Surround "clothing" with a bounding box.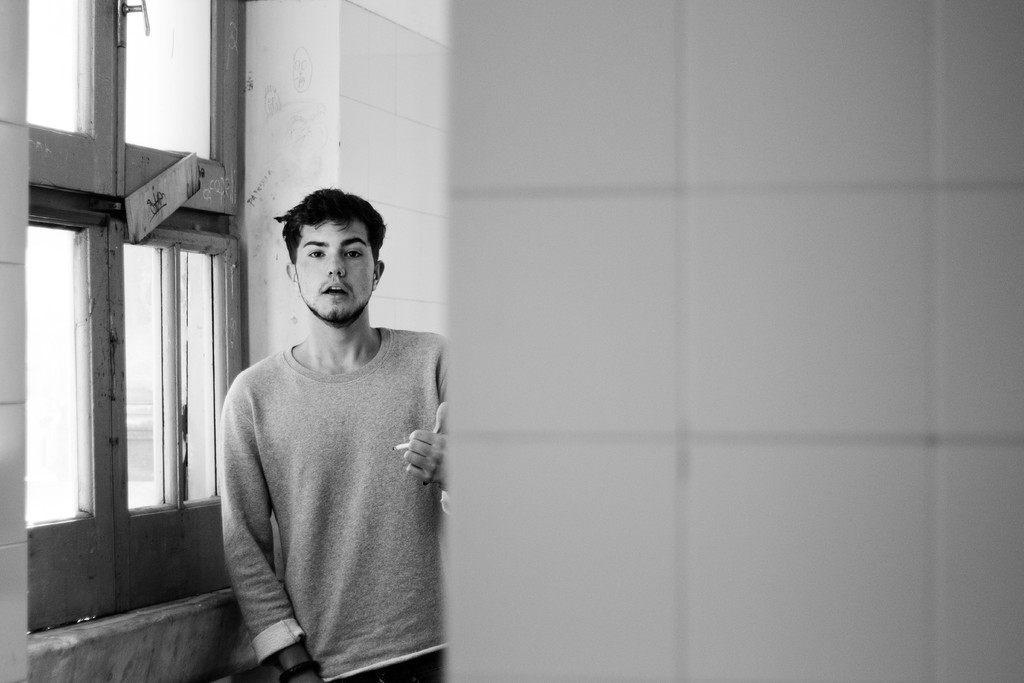
{"x1": 207, "y1": 334, "x2": 448, "y2": 682}.
